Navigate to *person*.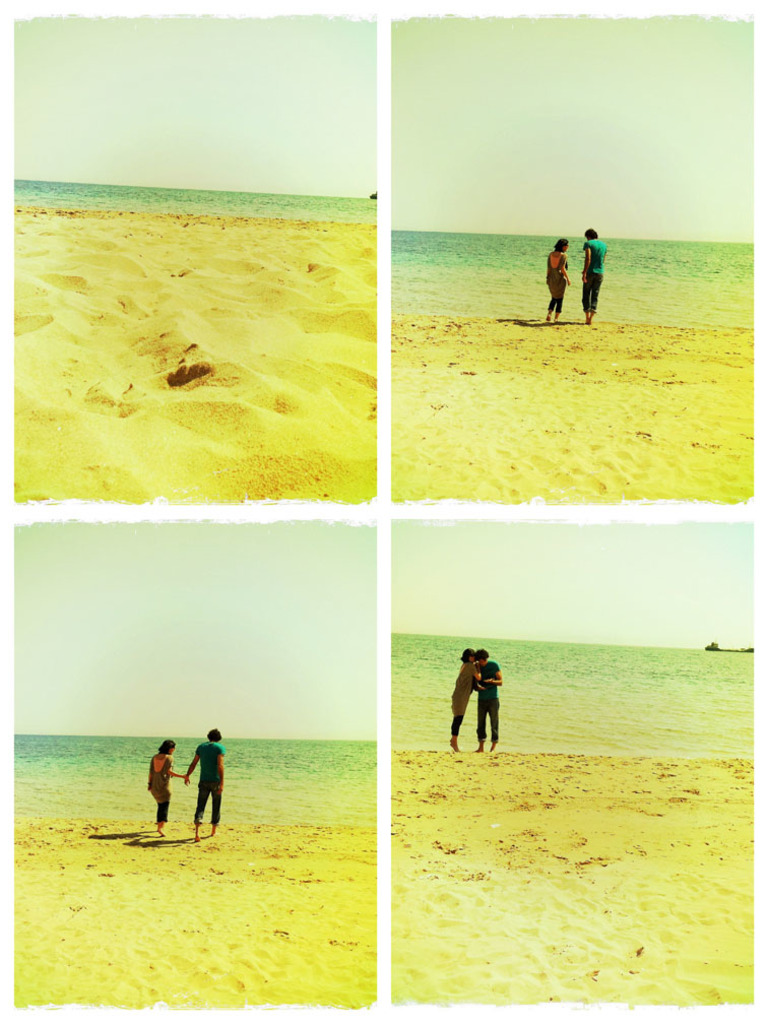
Navigation target: BBox(477, 649, 504, 759).
